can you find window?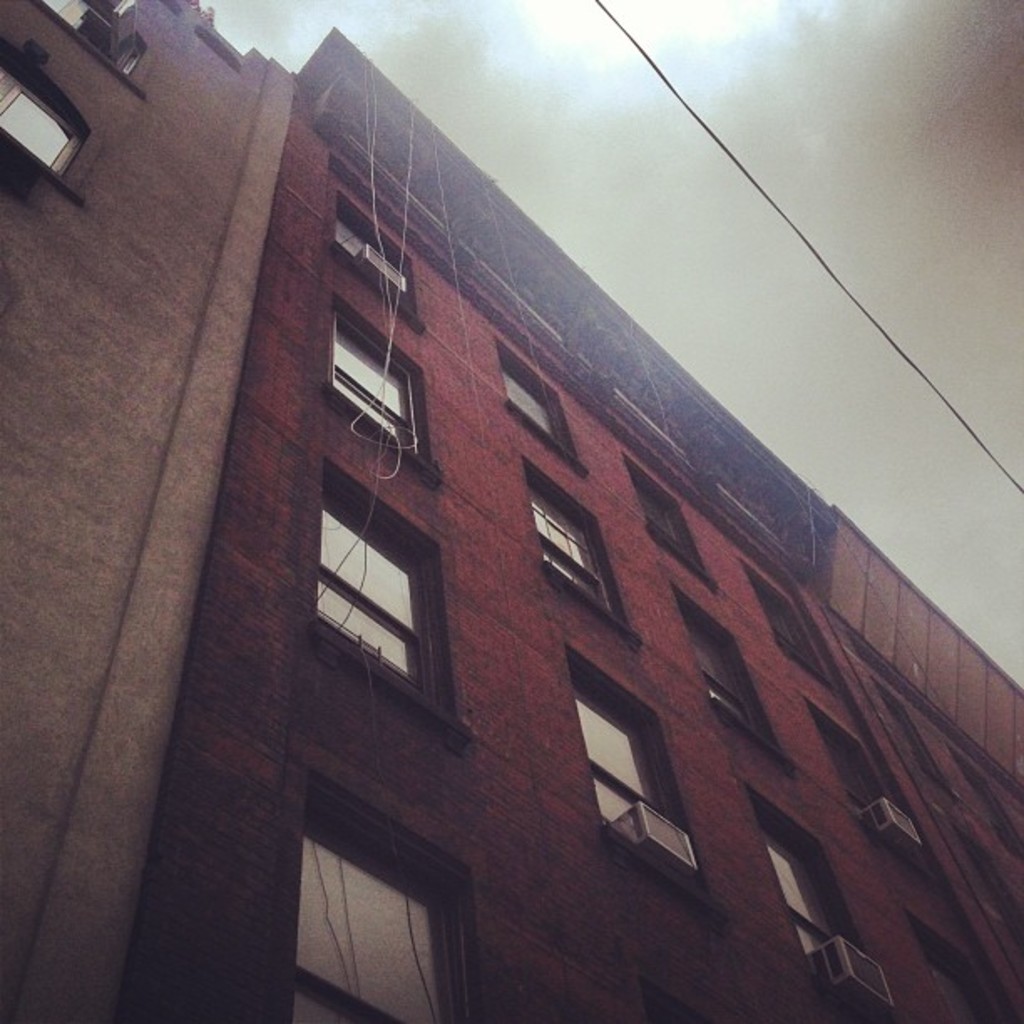
Yes, bounding box: 308,448,457,730.
